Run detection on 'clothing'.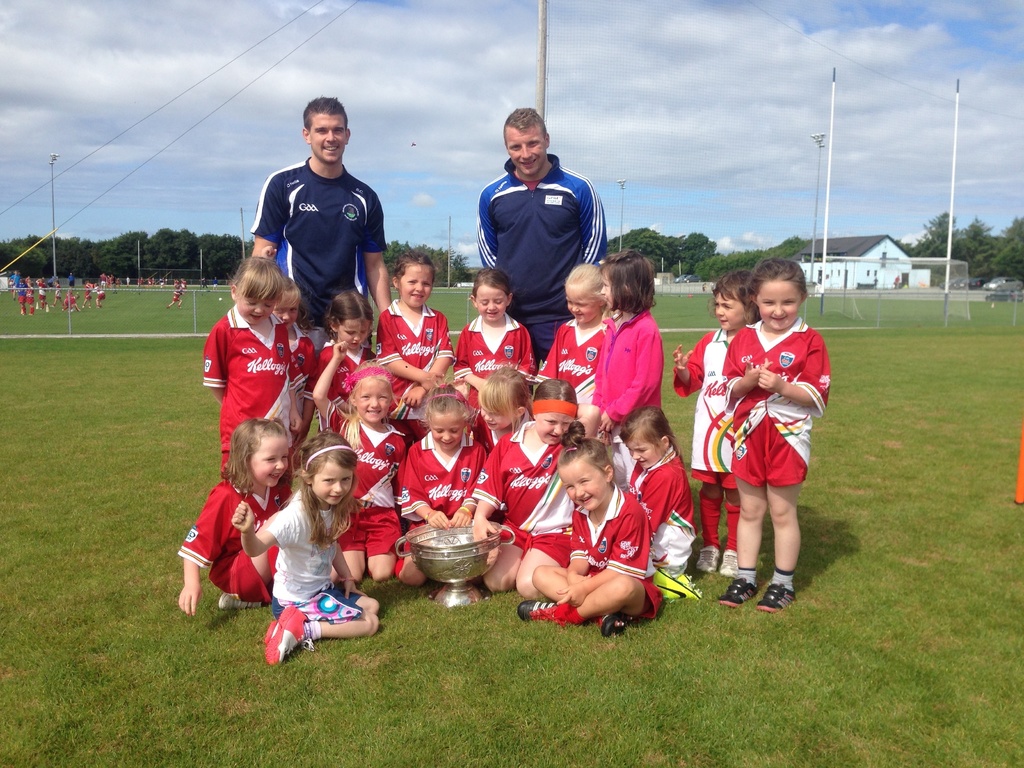
Result: box=[452, 307, 538, 418].
